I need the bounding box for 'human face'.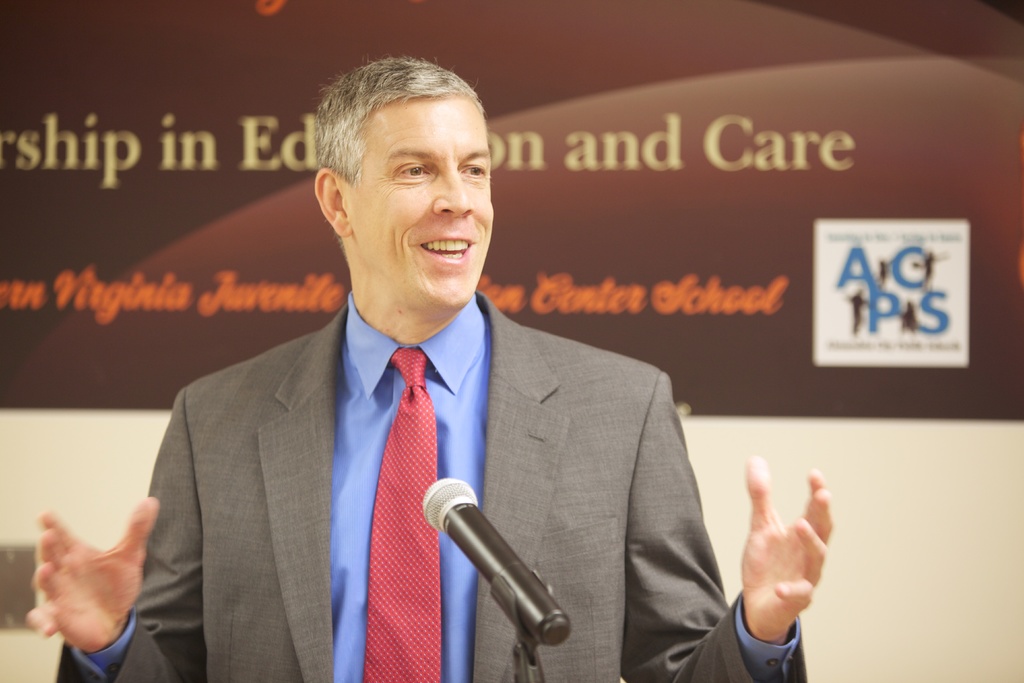
Here it is: (341,92,490,309).
